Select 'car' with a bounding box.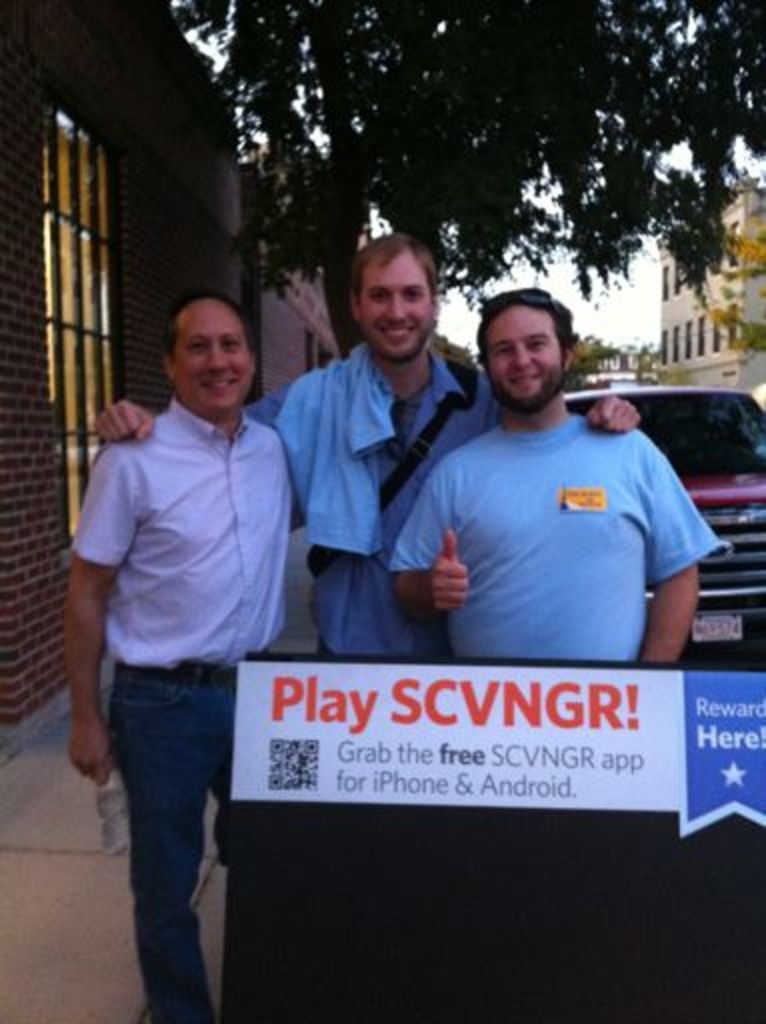
bbox=(564, 390, 764, 646).
